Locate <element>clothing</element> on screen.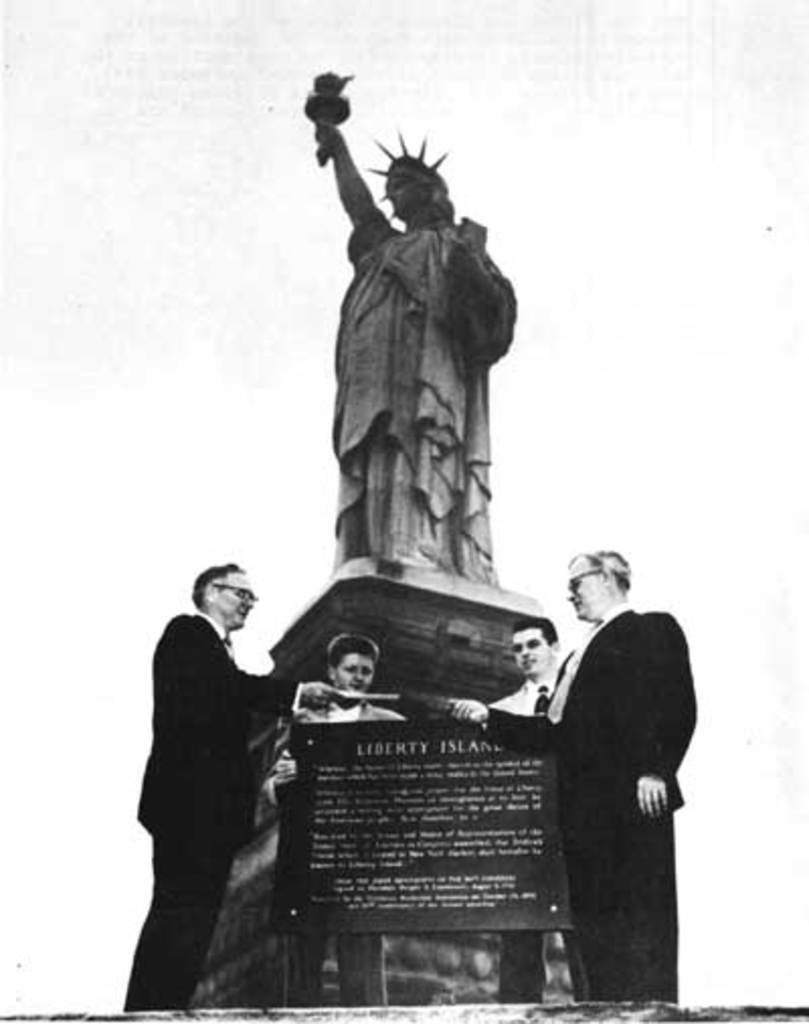
On screen at crop(485, 601, 700, 1006).
